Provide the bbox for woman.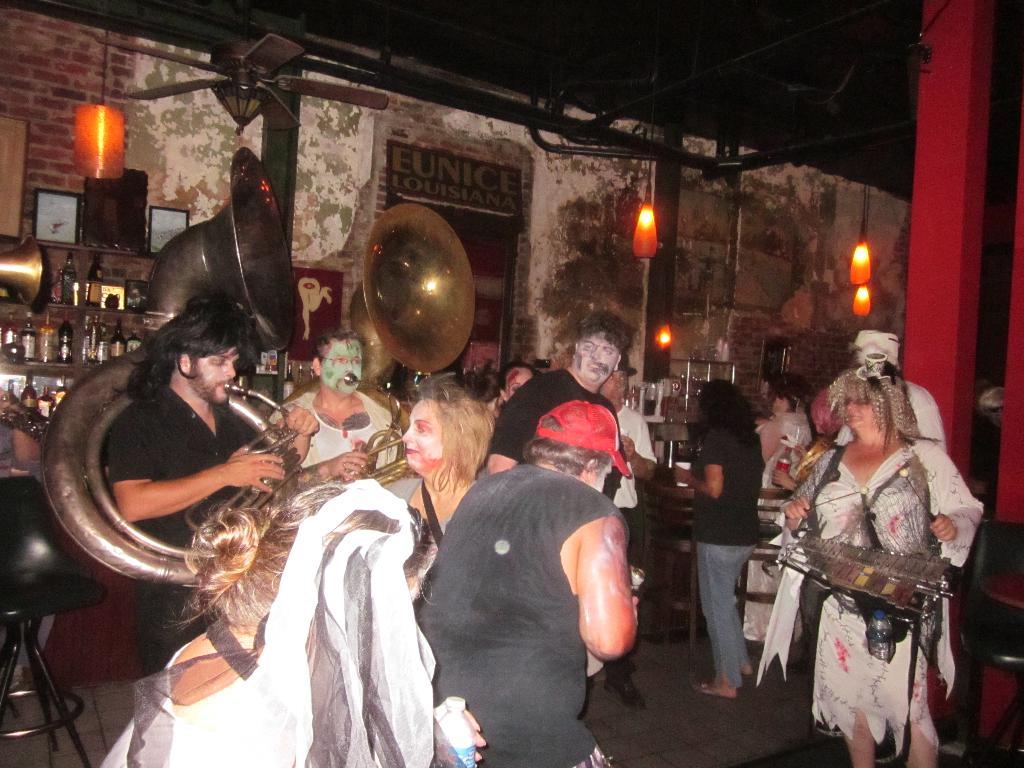
{"left": 378, "top": 376, "right": 502, "bottom": 595}.
